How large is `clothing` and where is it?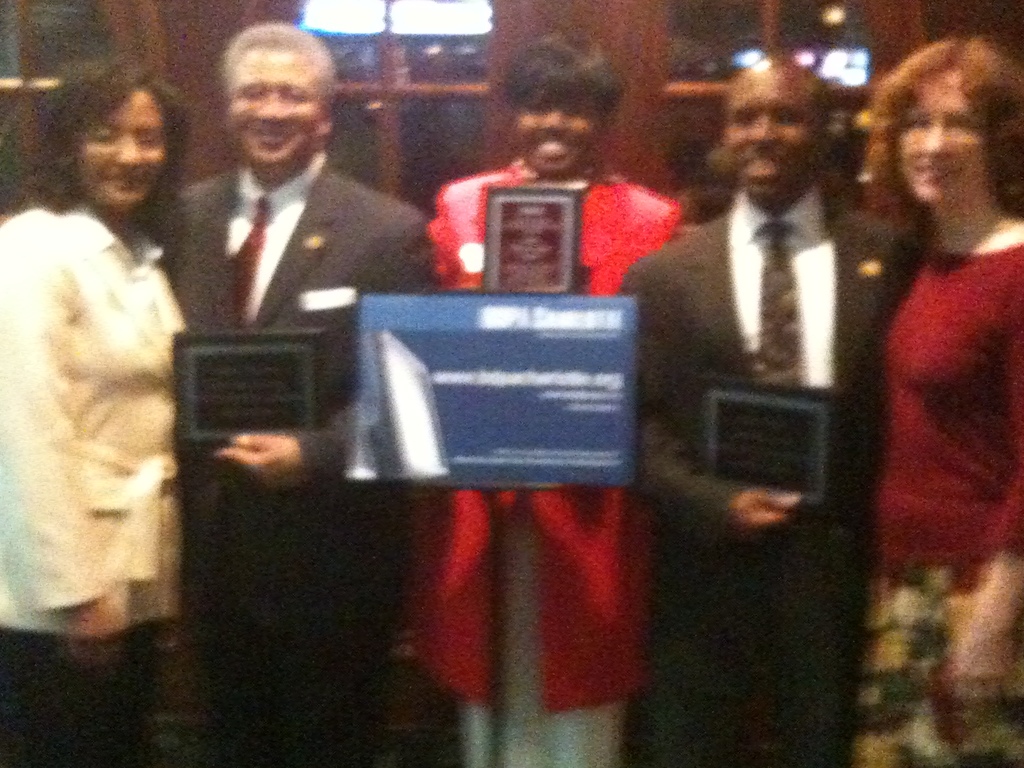
Bounding box: x1=0 y1=198 x2=195 y2=767.
